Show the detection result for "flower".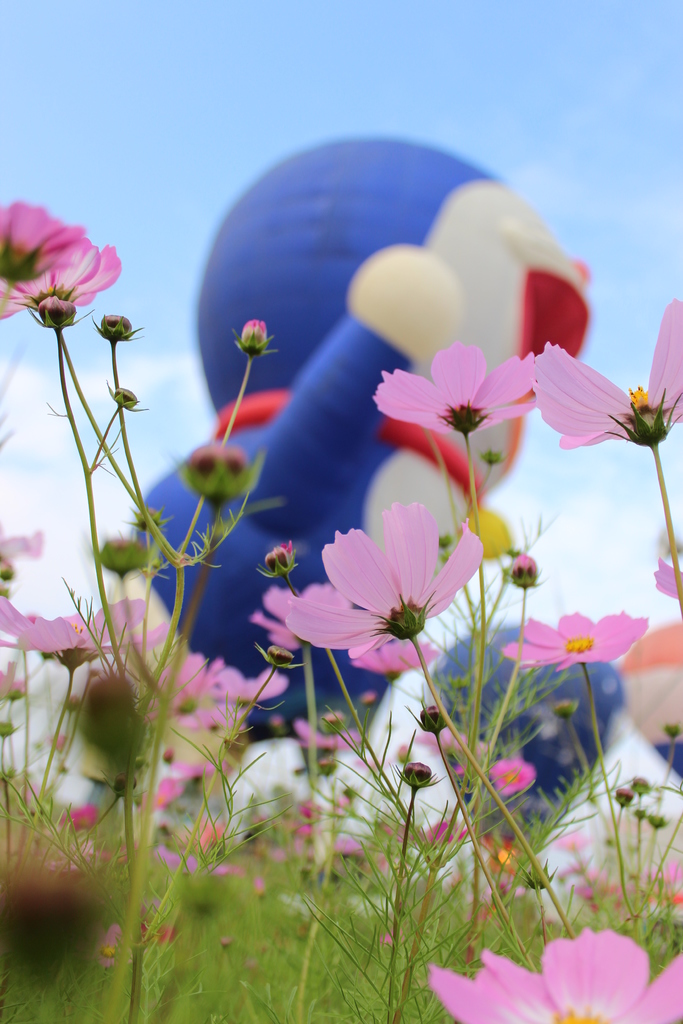
173, 751, 227, 781.
